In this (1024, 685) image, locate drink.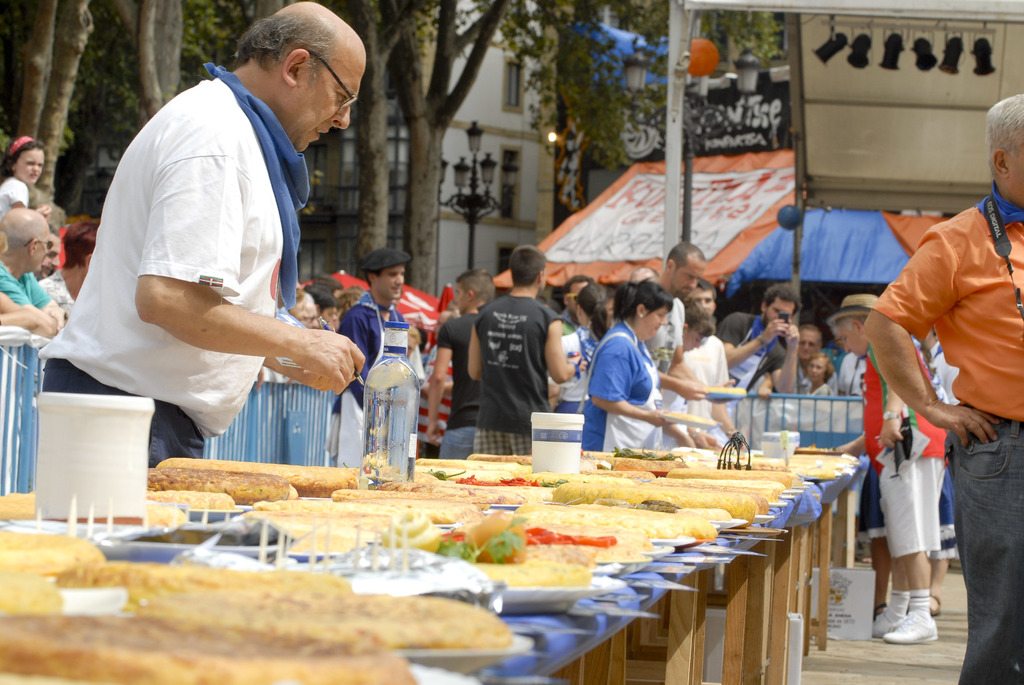
Bounding box: (left=360, top=322, right=415, bottom=484).
